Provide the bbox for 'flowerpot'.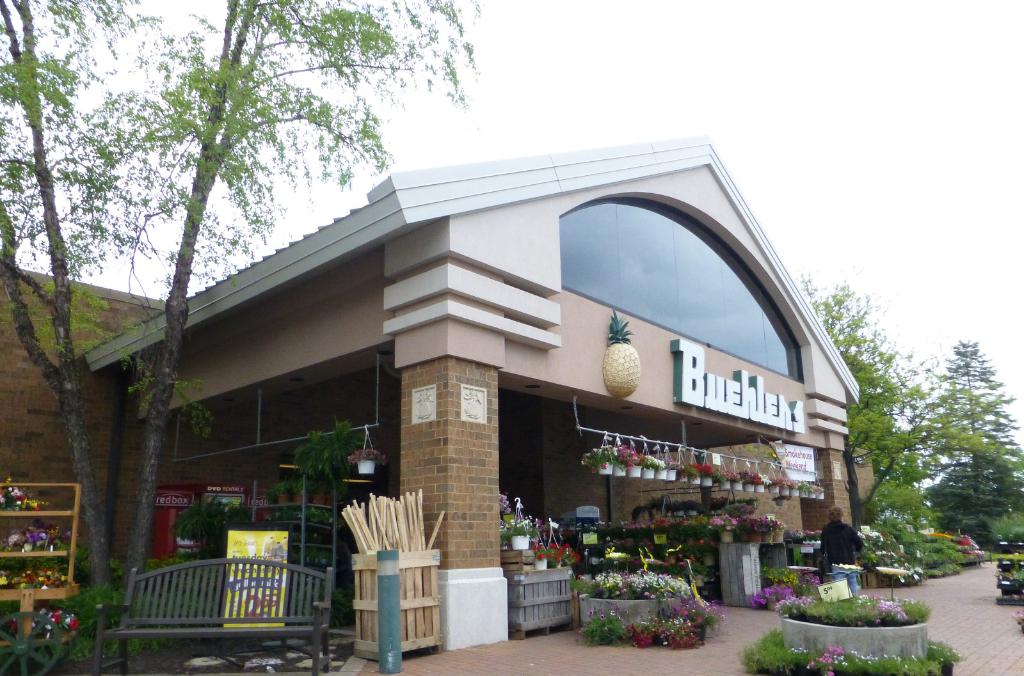
<region>588, 553, 600, 567</region>.
